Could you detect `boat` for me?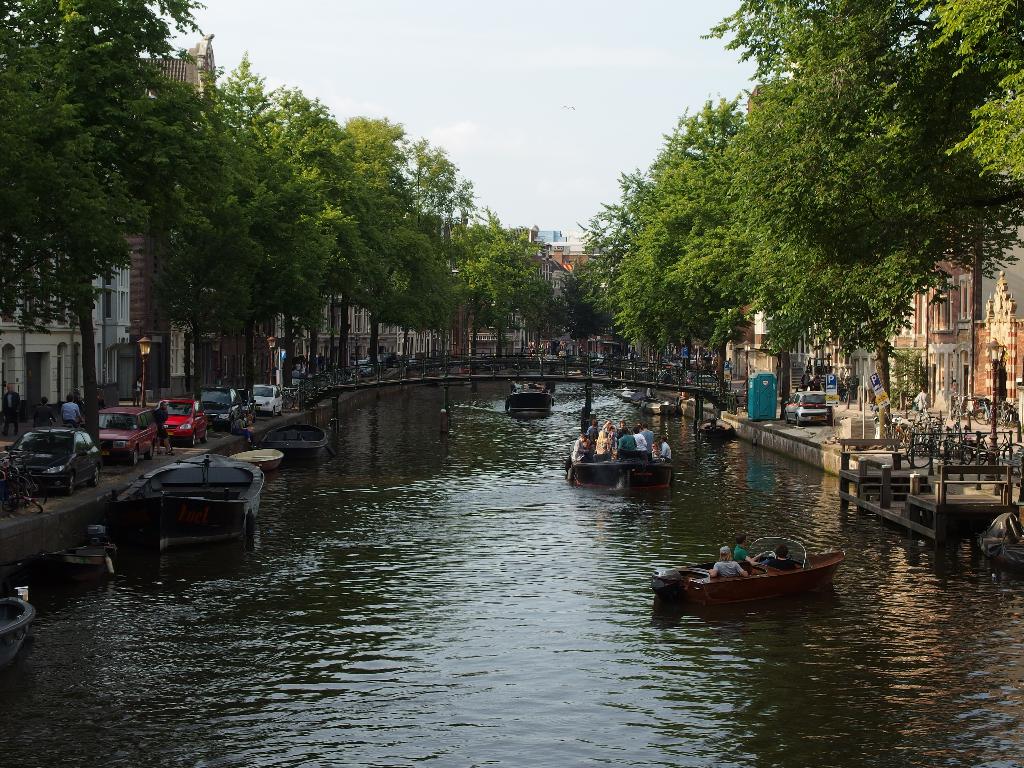
Detection result: <box>39,526,118,570</box>.
